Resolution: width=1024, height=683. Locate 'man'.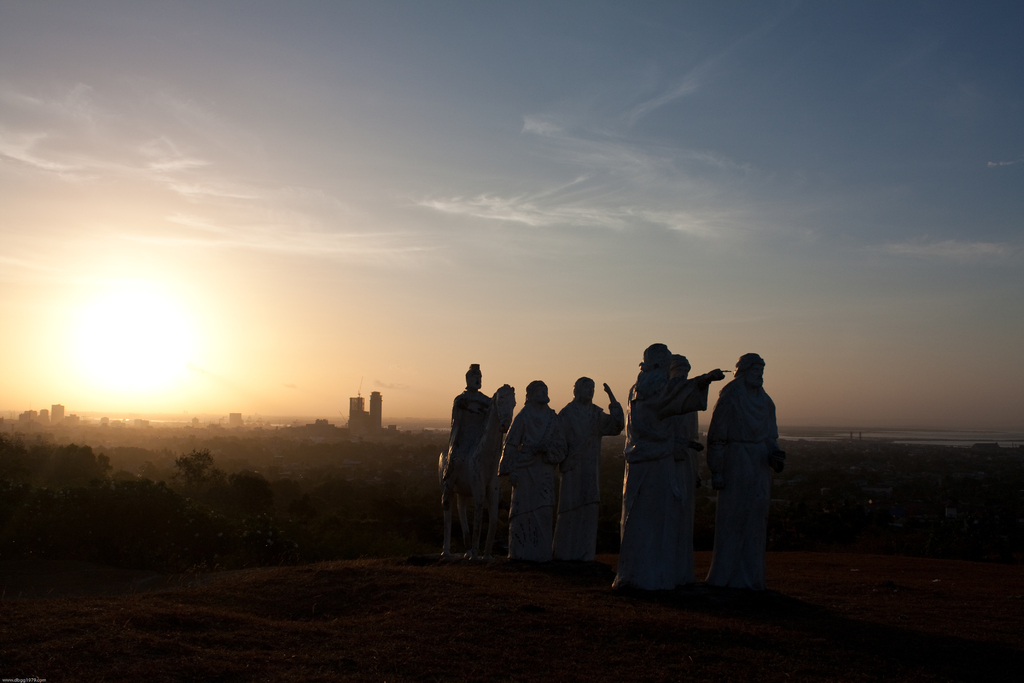
<box>708,352,788,588</box>.
